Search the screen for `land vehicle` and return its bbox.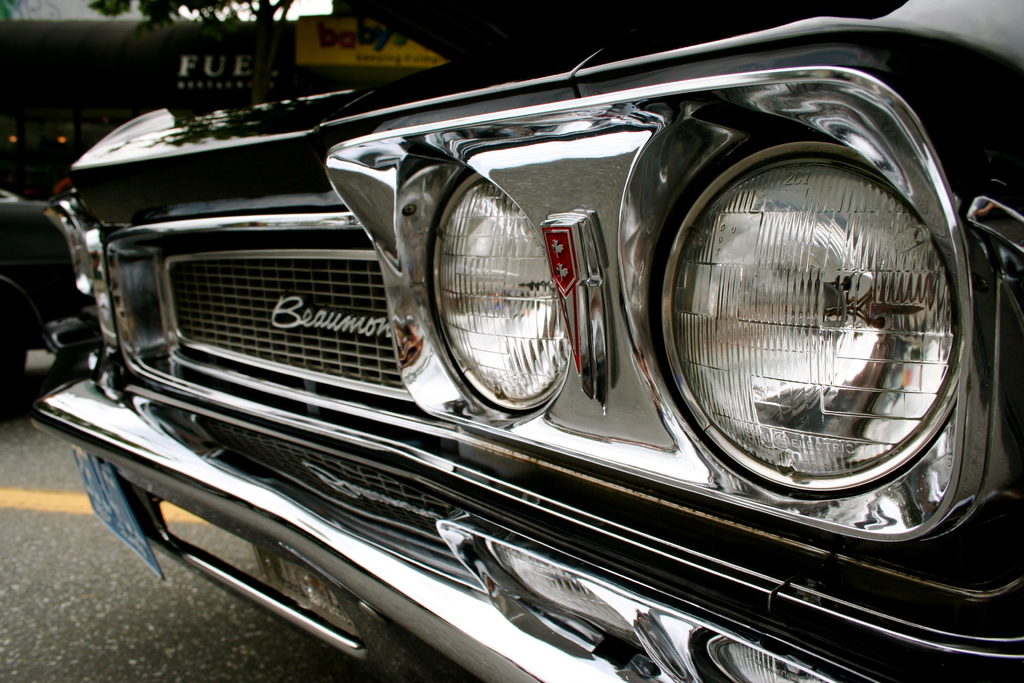
Found: (x1=0, y1=186, x2=58, y2=404).
